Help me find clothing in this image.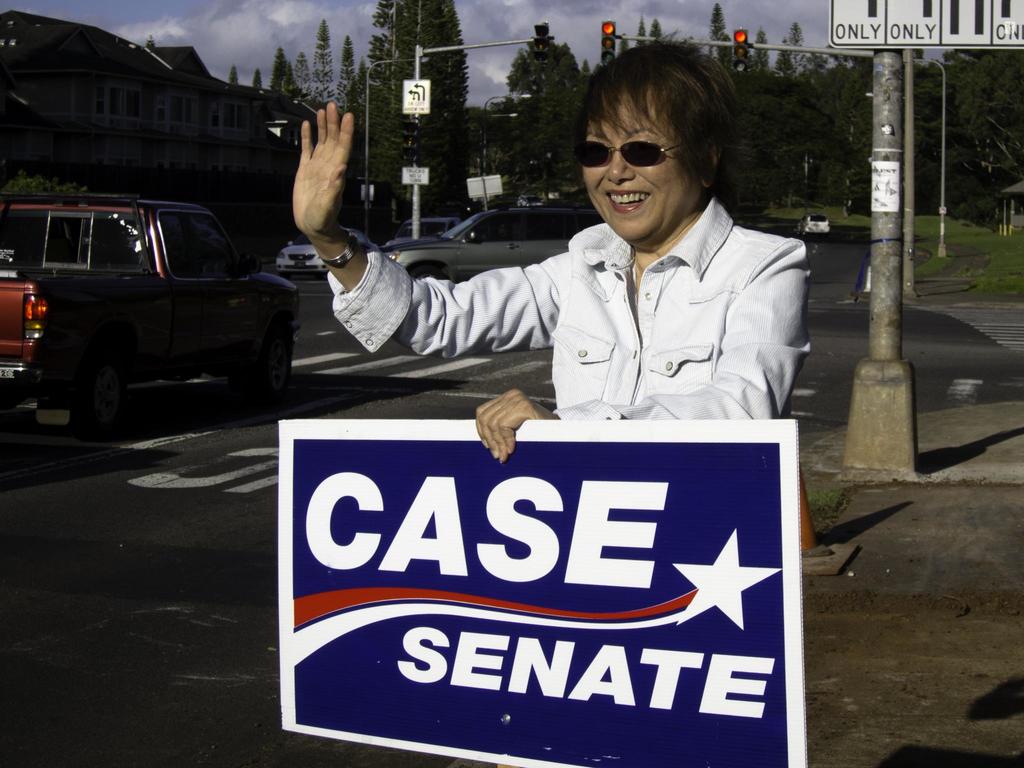
Found it: <box>325,202,807,423</box>.
